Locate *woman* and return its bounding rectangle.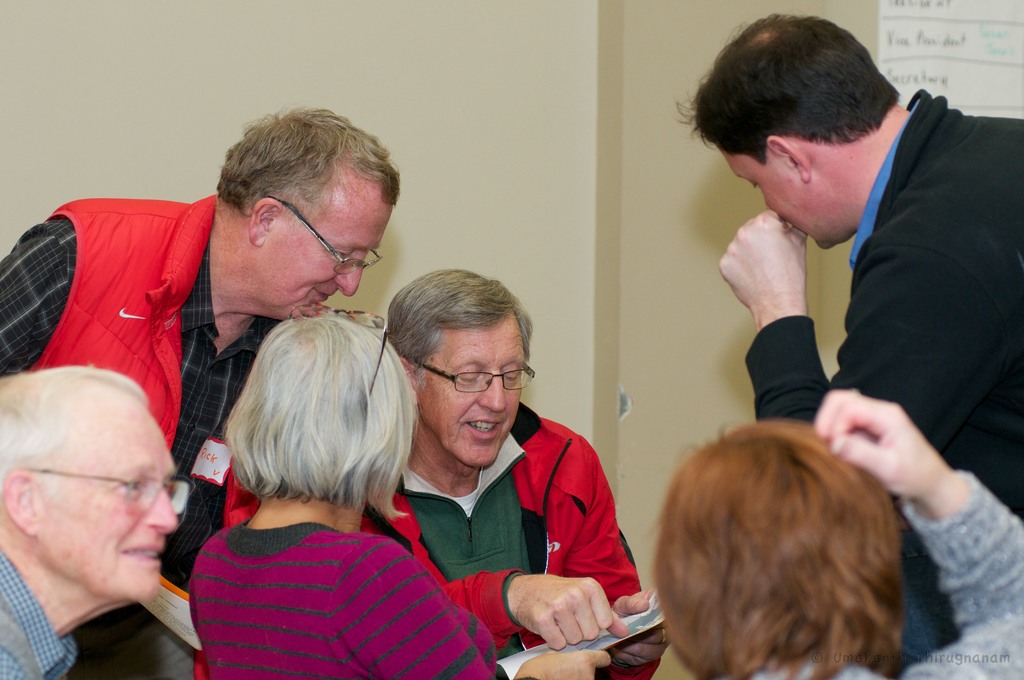
box=[639, 384, 1023, 679].
